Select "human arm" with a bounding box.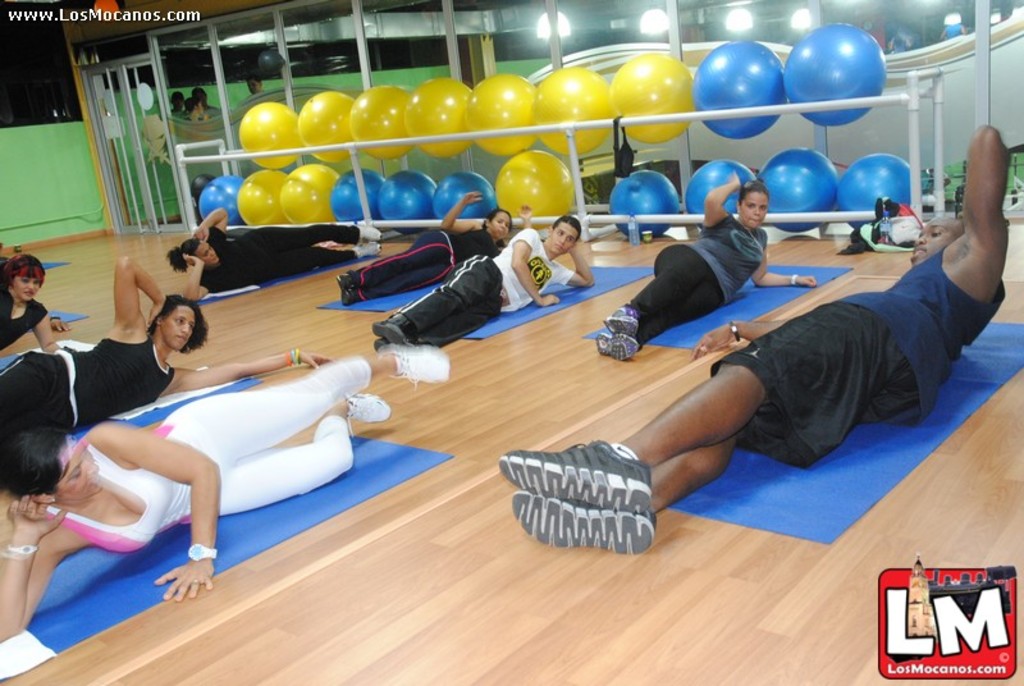
[508, 224, 561, 310].
